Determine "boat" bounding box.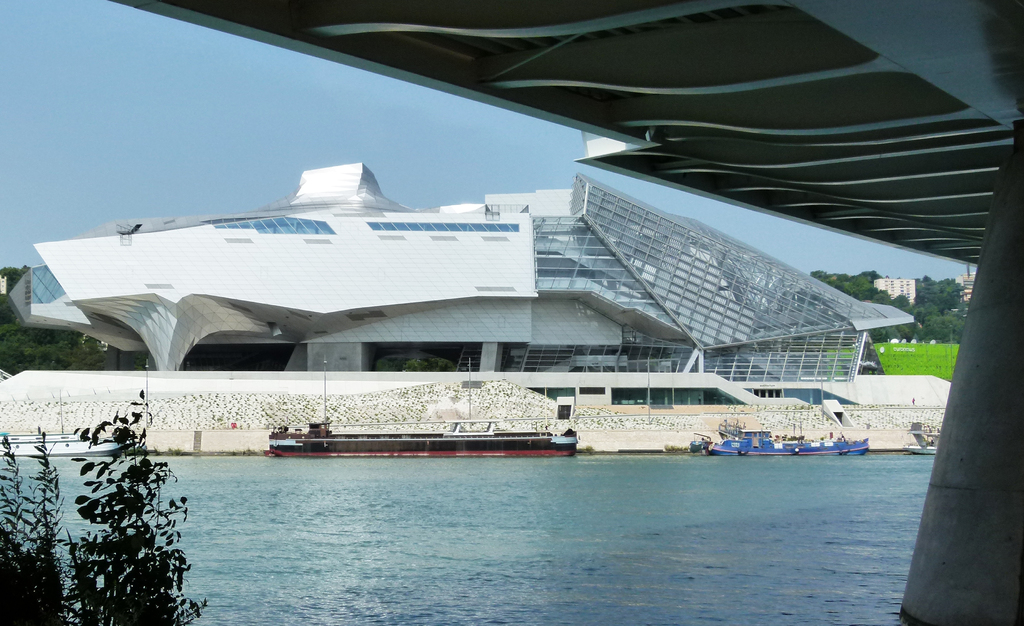
Determined: pyautogui.locateOnScreen(705, 415, 871, 453).
